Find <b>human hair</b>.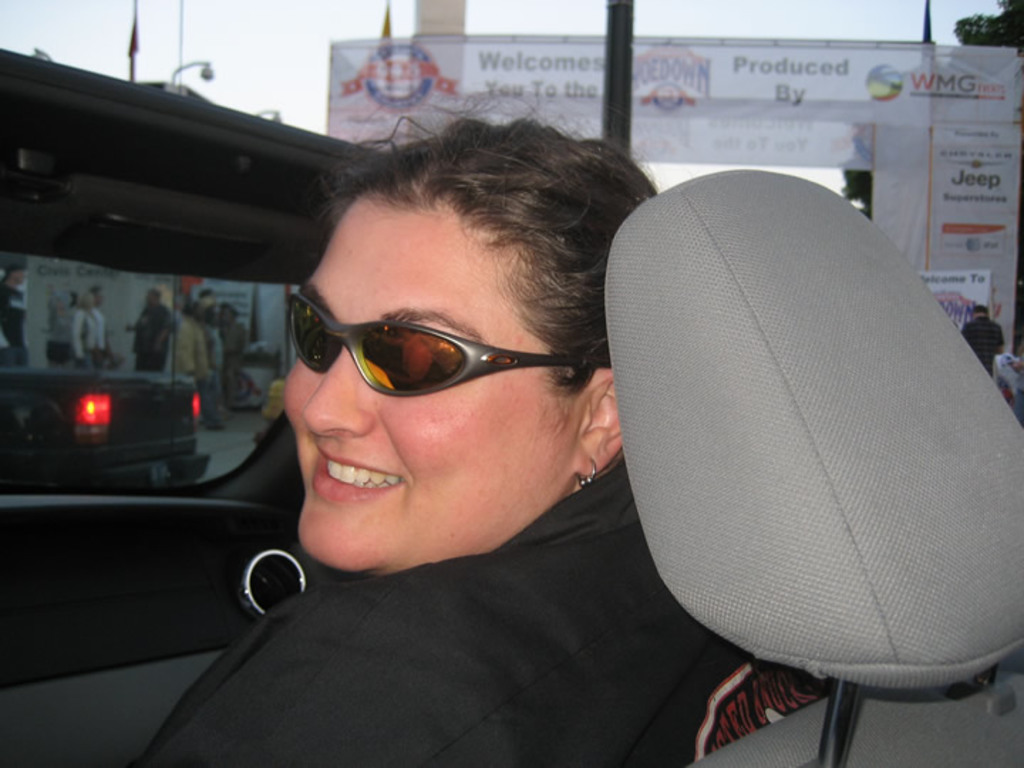
x1=92 y1=284 x2=98 y2=304.
